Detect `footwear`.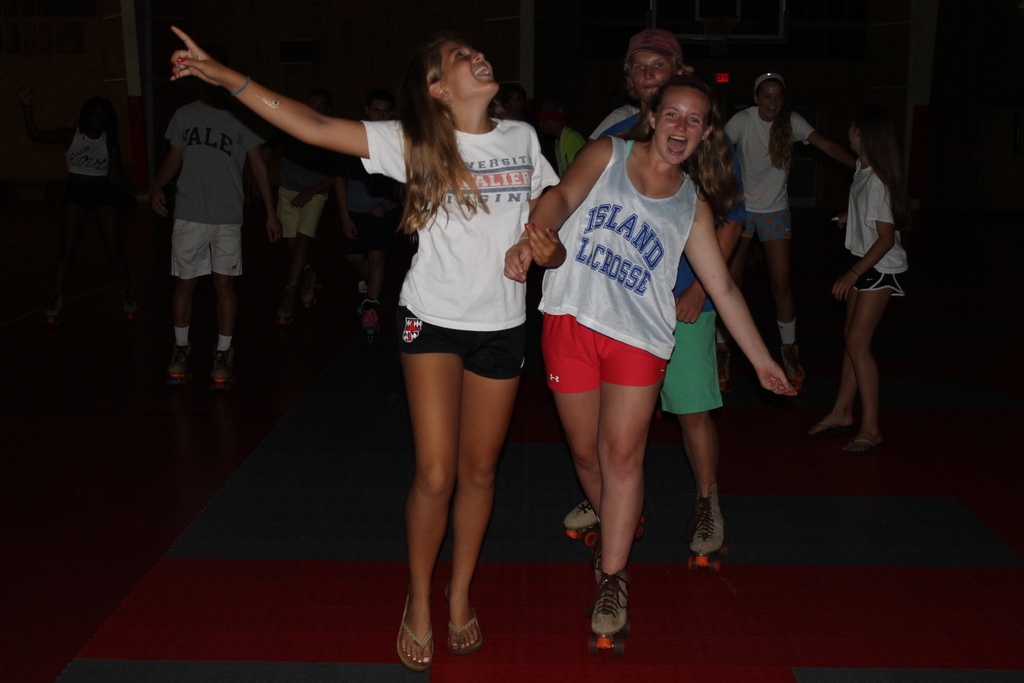
Detected at [780, 340, 803, 388].
